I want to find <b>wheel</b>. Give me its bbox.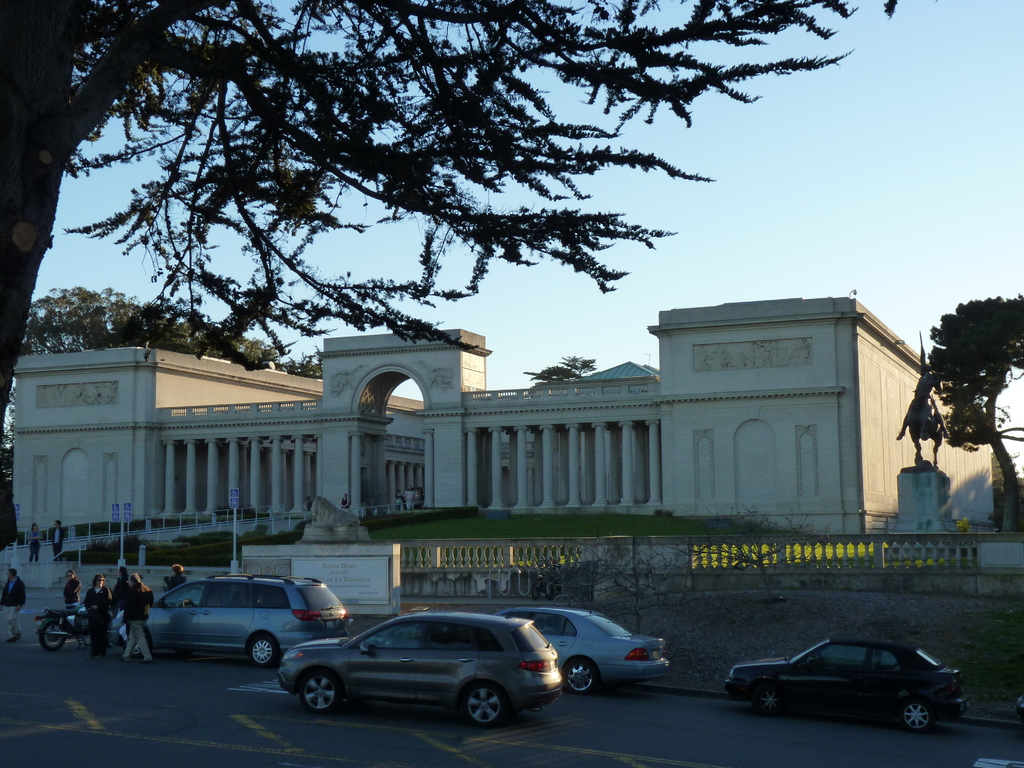
box(297, 665, 344, 716).
